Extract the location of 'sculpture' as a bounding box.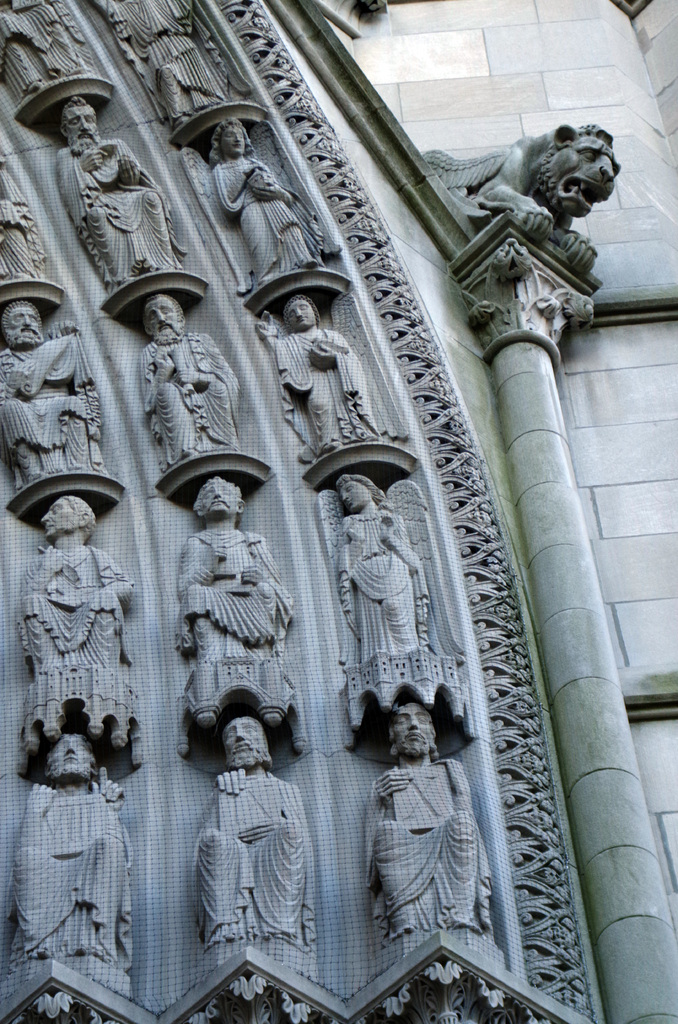
(0,295,125,519).
